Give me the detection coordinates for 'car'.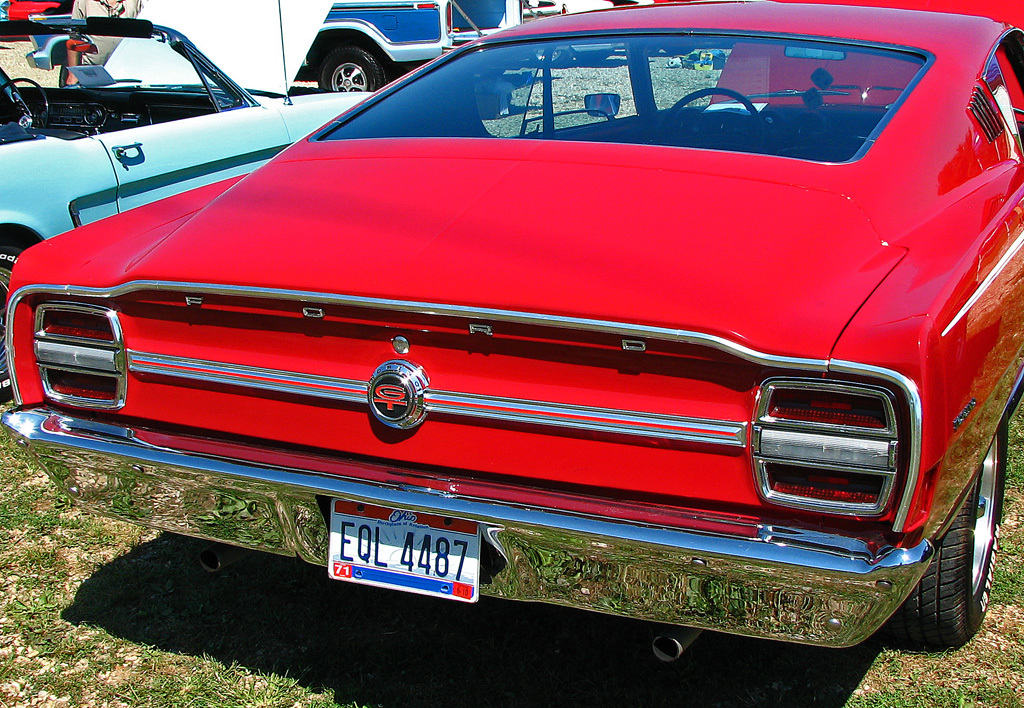
locate(0, 14, 380, 411).
